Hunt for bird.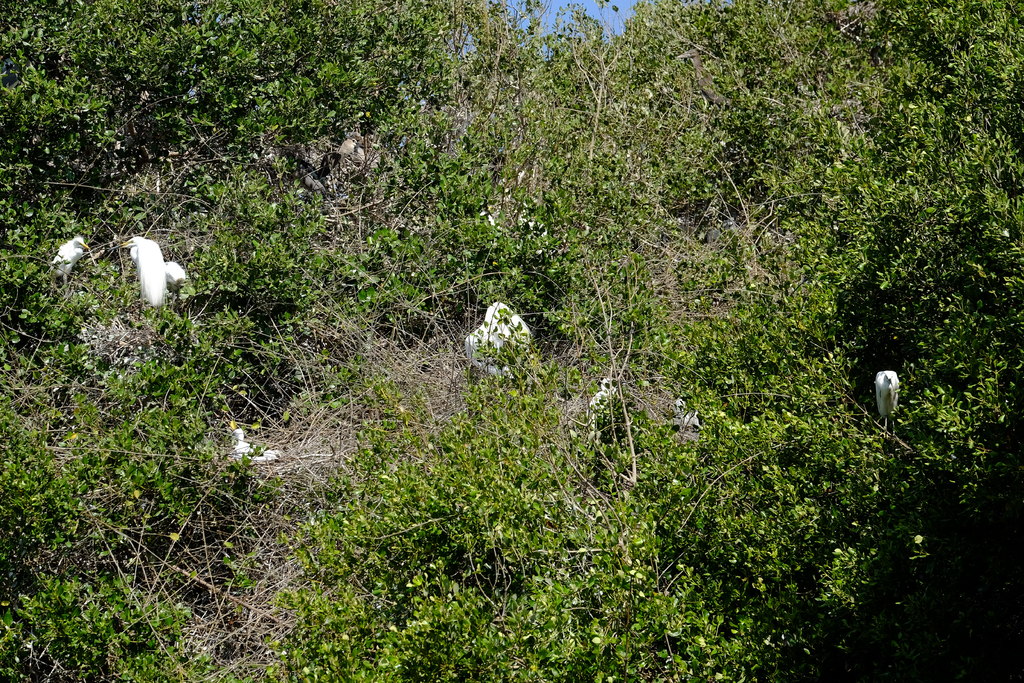
Hunted down at rect(111, 229, 188, 311).
